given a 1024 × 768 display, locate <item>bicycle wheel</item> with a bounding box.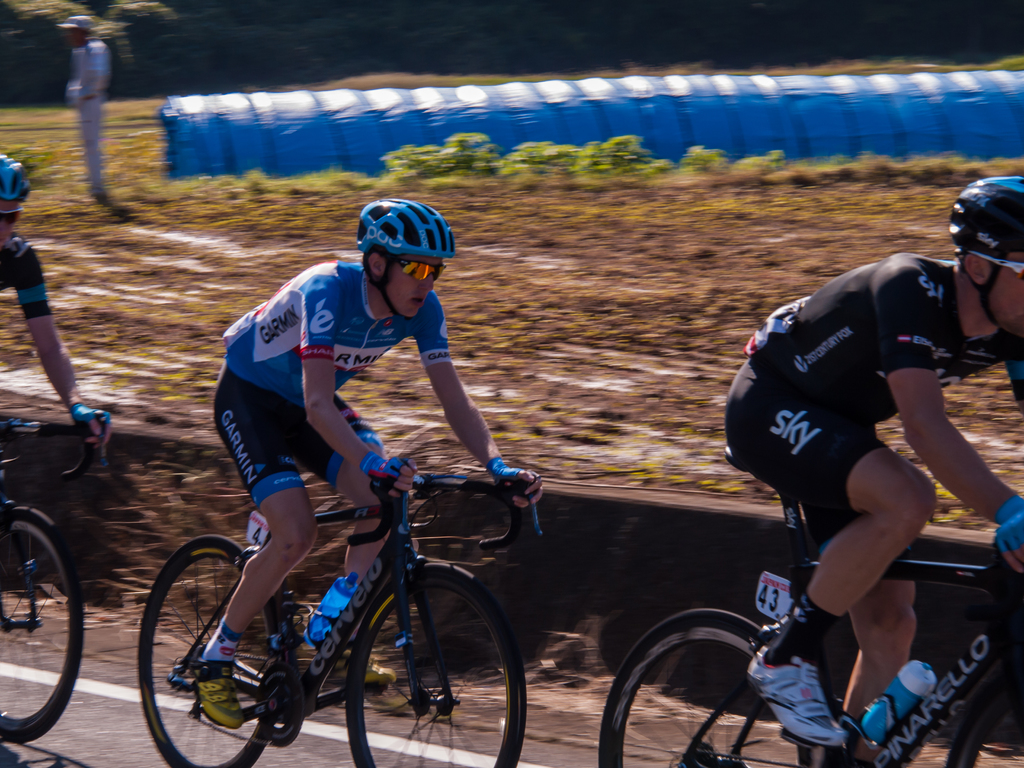
Located: BBox(595, 604, 819, 767).
